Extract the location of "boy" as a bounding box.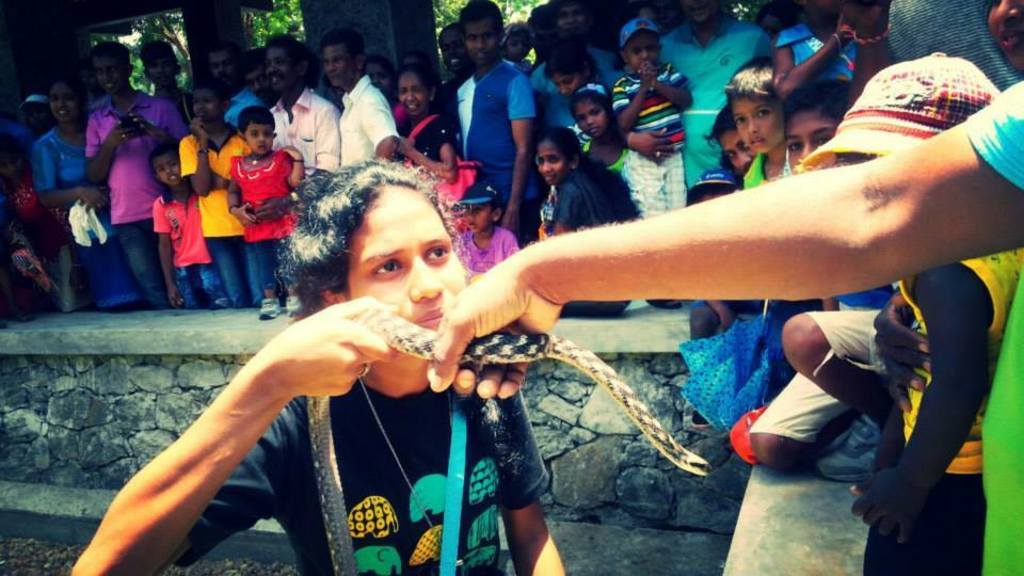
725,60,789,190.
